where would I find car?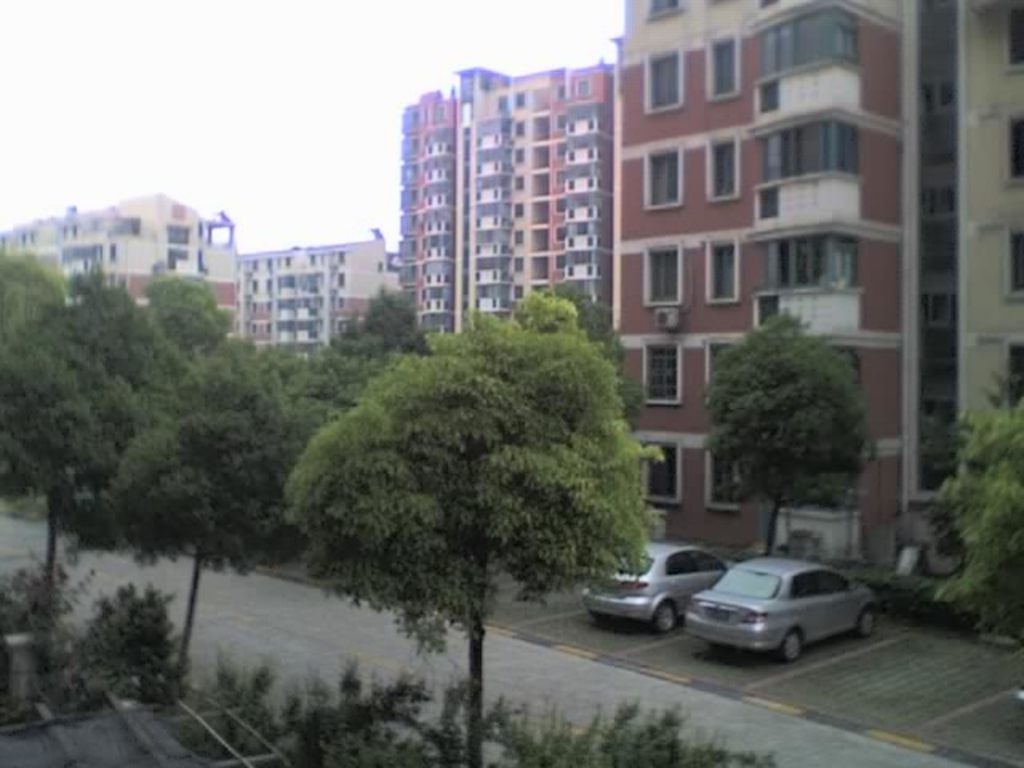
At bbox=[582, 538, 730, 635].
